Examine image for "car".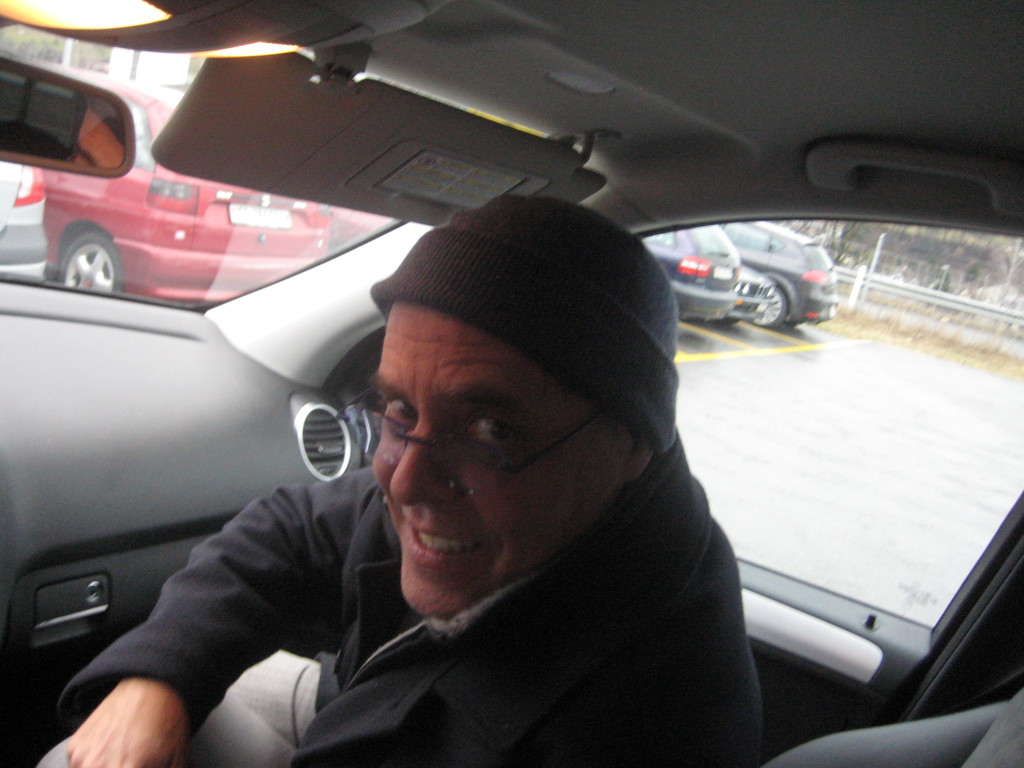
Examination result: region(0, 155, 42, 274).
